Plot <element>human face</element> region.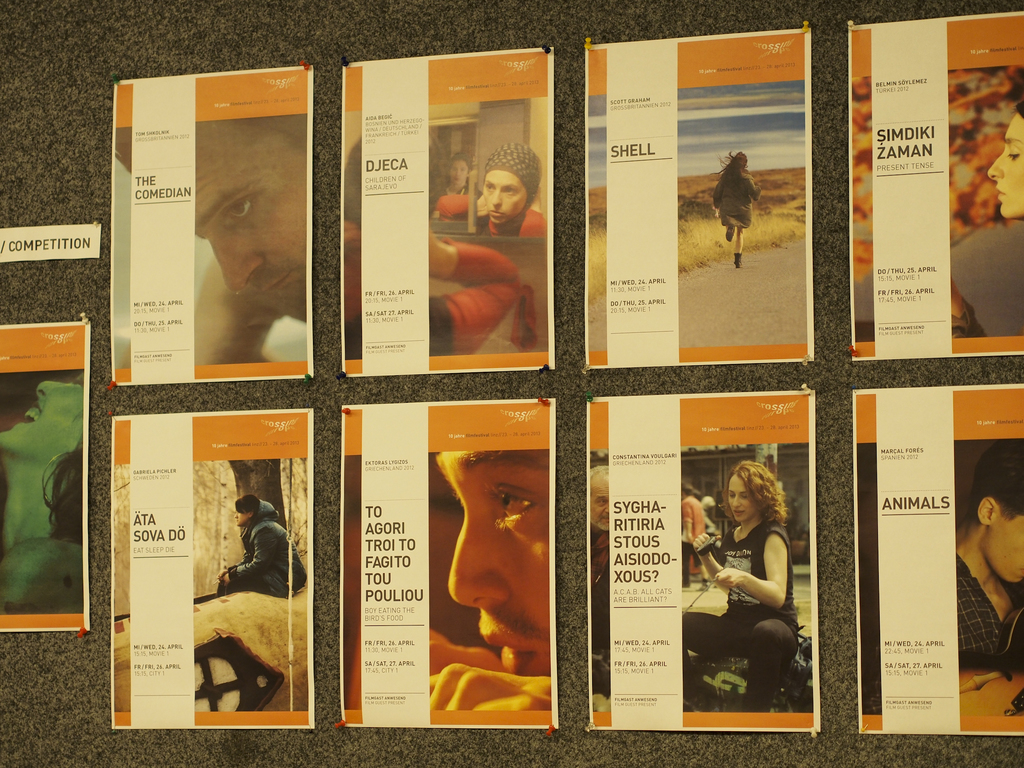
Plotted at (0, 368, 83, 467).
